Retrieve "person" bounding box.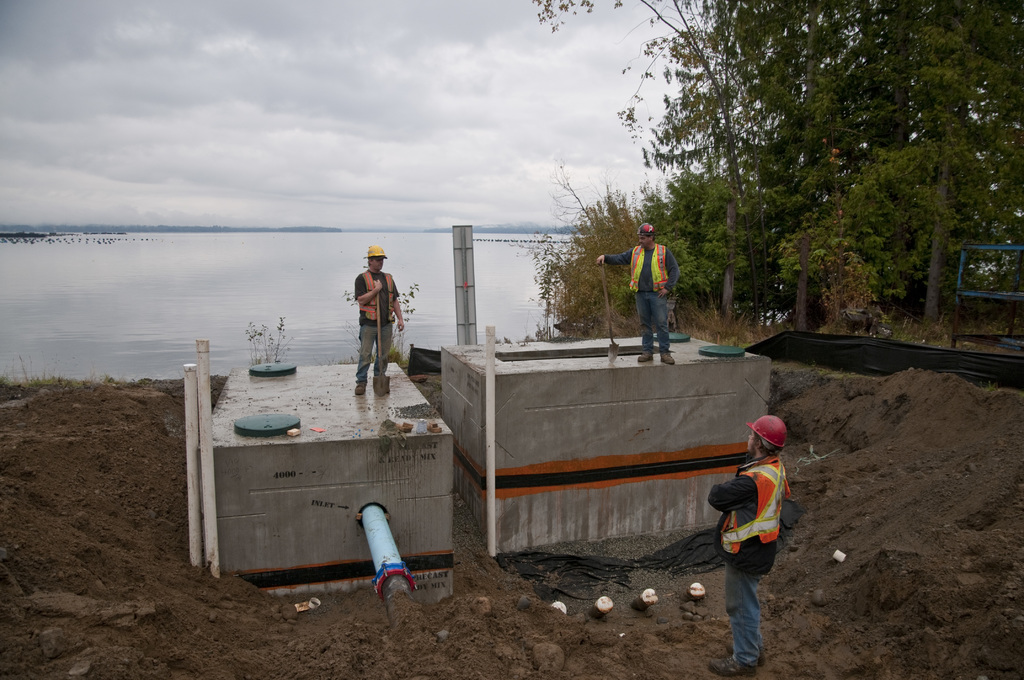
Bounding box: 344,239,396,400.
